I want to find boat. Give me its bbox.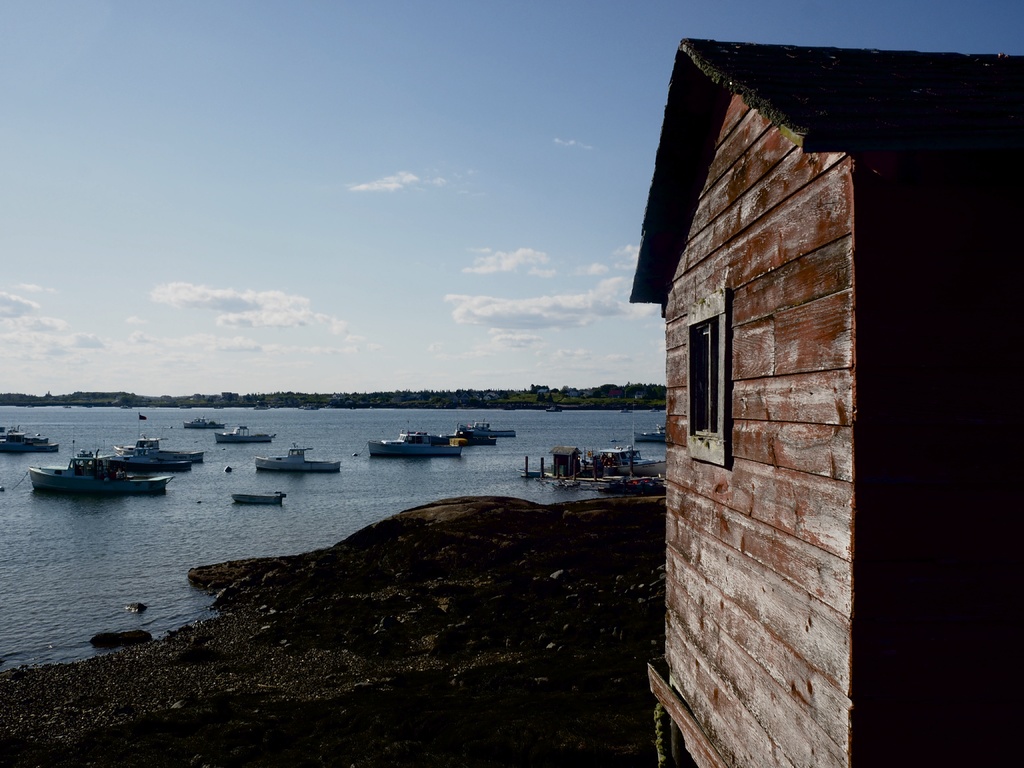
(256, 447, 343, 471).
